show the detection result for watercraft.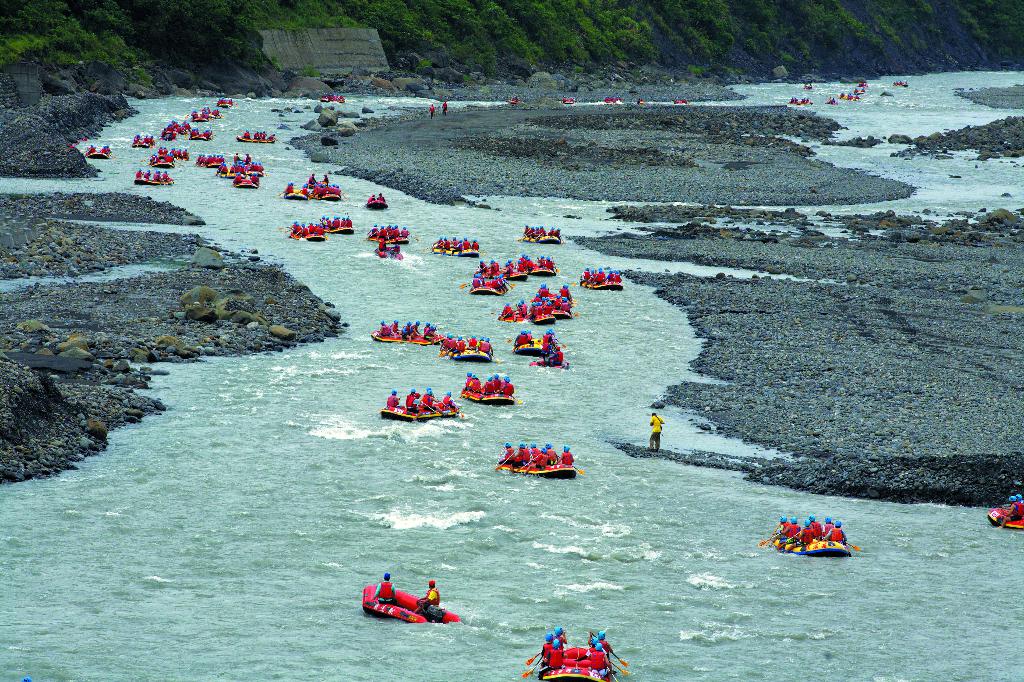
[367, 202, 389, 208].
